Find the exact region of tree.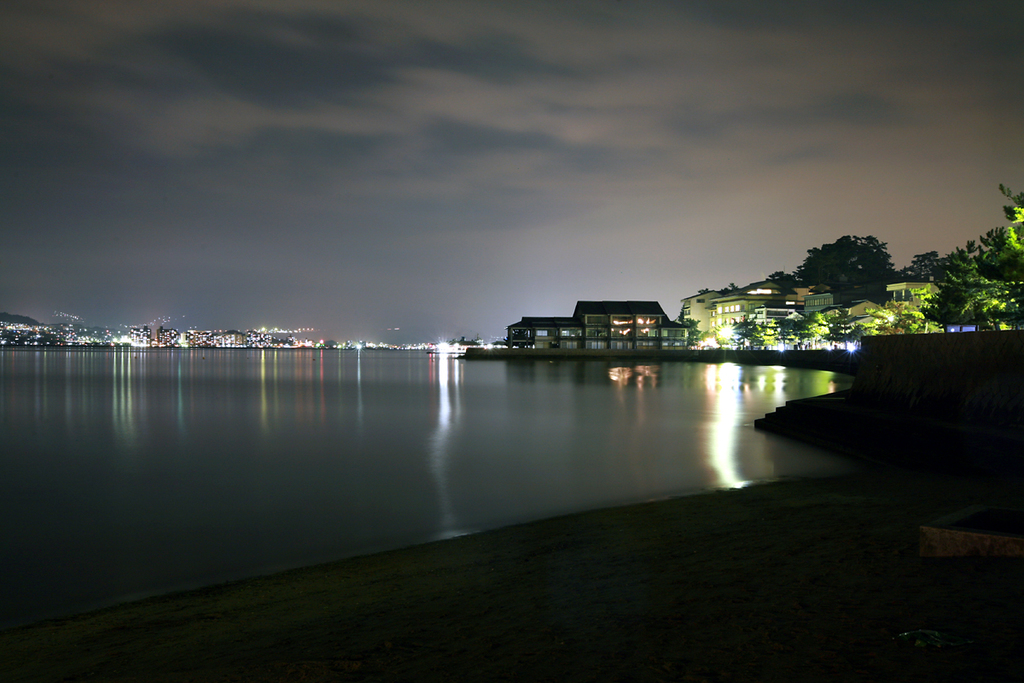
Exact region: box=[765, 230, 902, 309].
